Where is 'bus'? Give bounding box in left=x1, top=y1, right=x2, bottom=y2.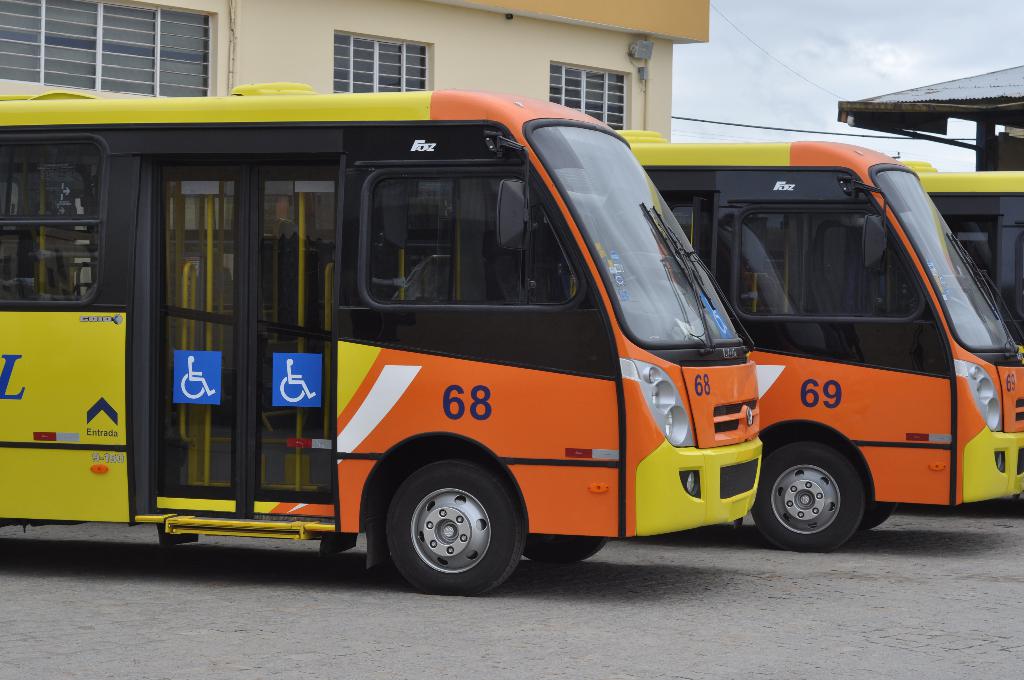
left=0, top=78, right=761, bottom=597.
